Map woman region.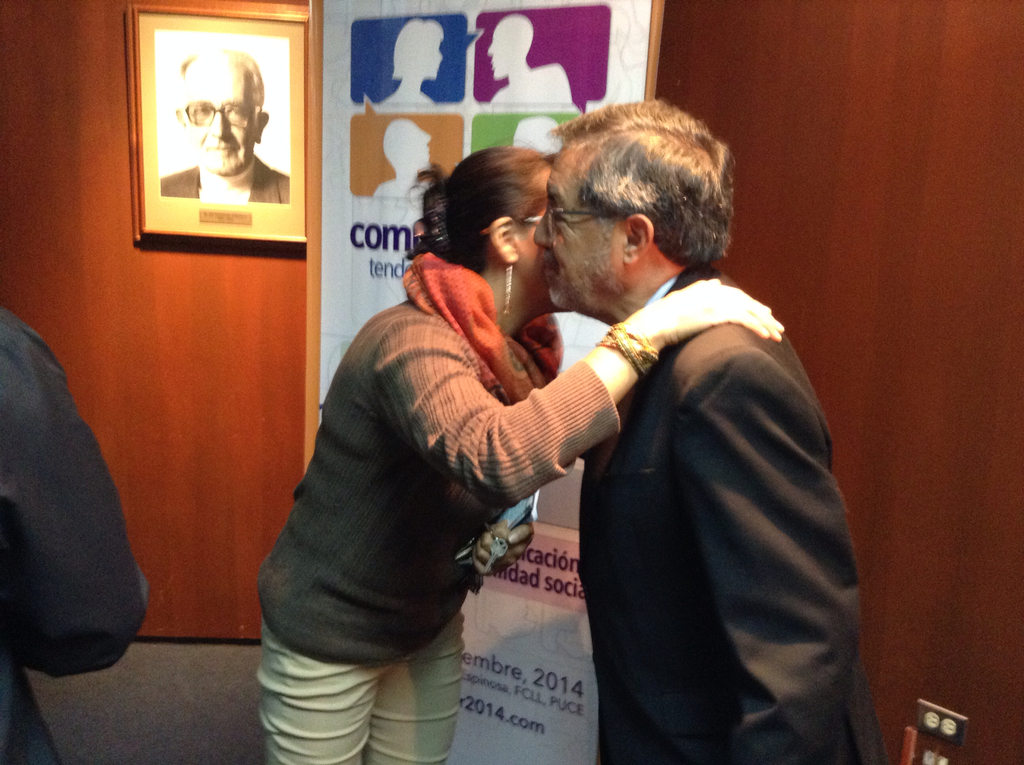
Mapped to <bbox>261, 124, 589, 764</bbox>.
